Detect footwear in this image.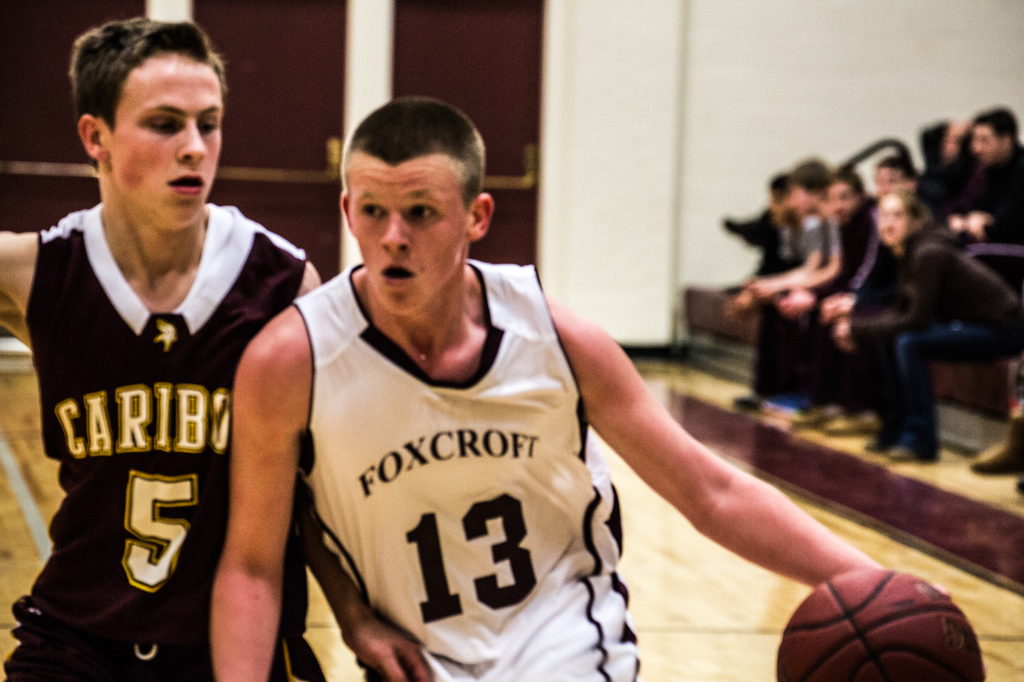
Detection: <bbox>863, 433, 887, 454</bbox>.
